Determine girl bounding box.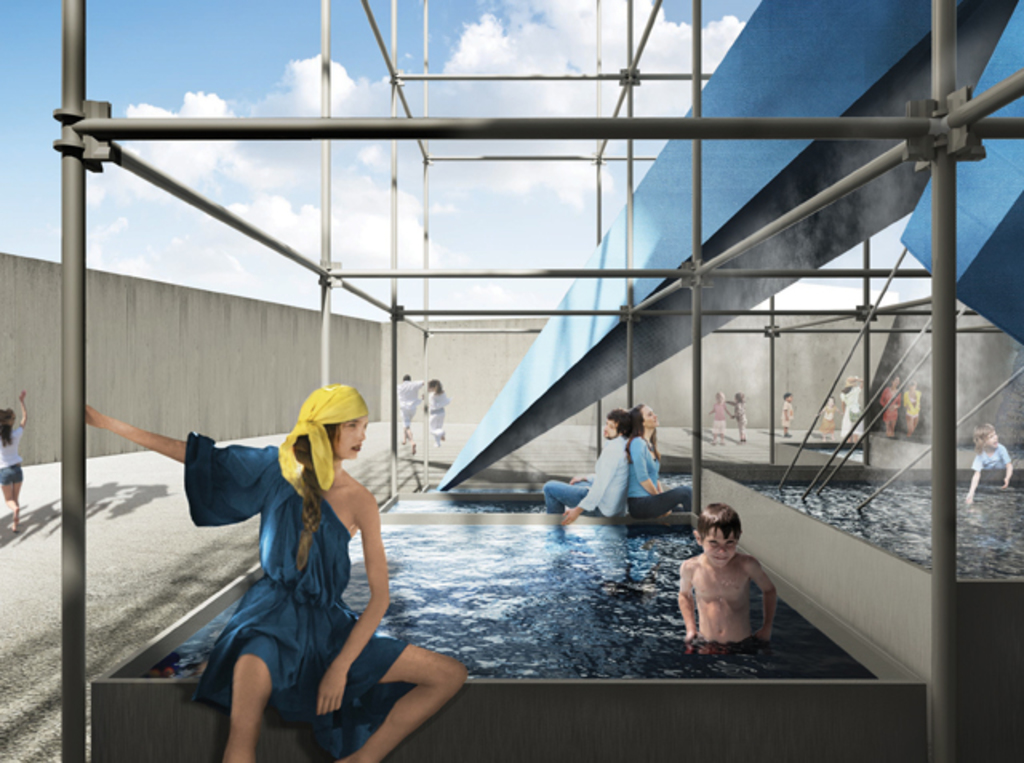
Determined: <bbox>2, 390, 29, 533</bbox>.
